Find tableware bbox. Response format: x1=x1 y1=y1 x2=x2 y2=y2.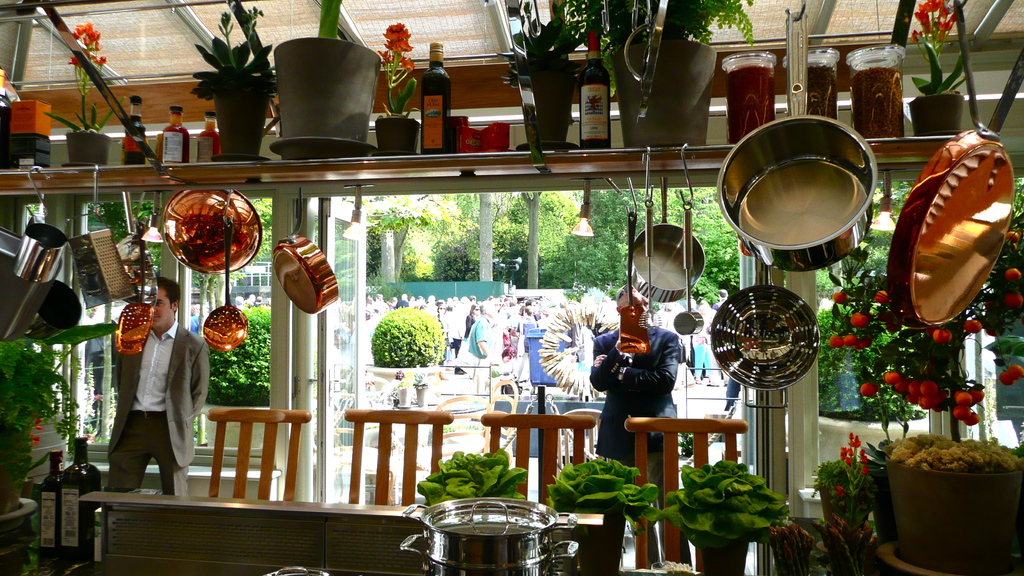
x1=910 y1=1 x2=988 y2=140.
